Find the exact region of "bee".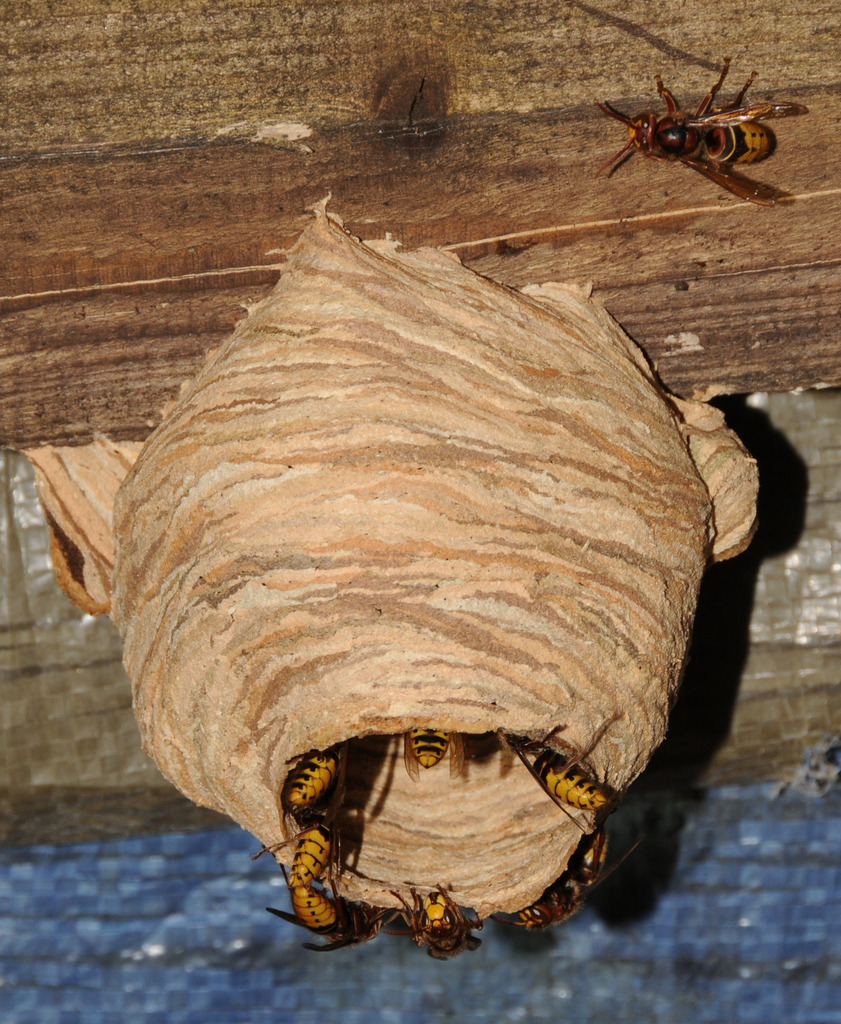
Exact region: rect(267, 817, 365, 892).
